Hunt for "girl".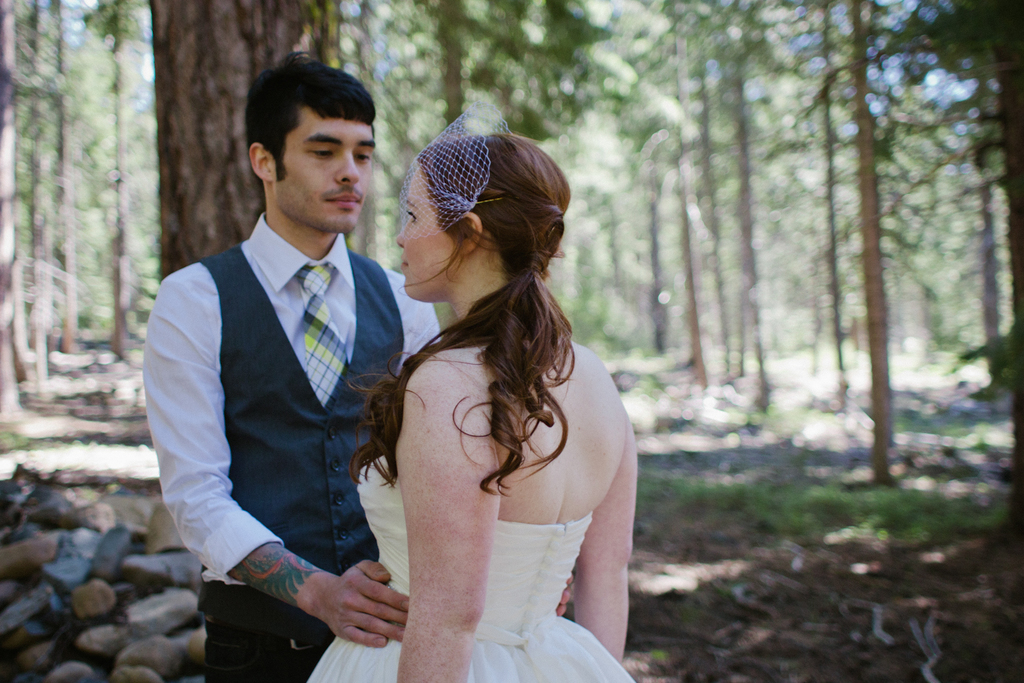
Hunted down at 302, 98, 630, 682.
